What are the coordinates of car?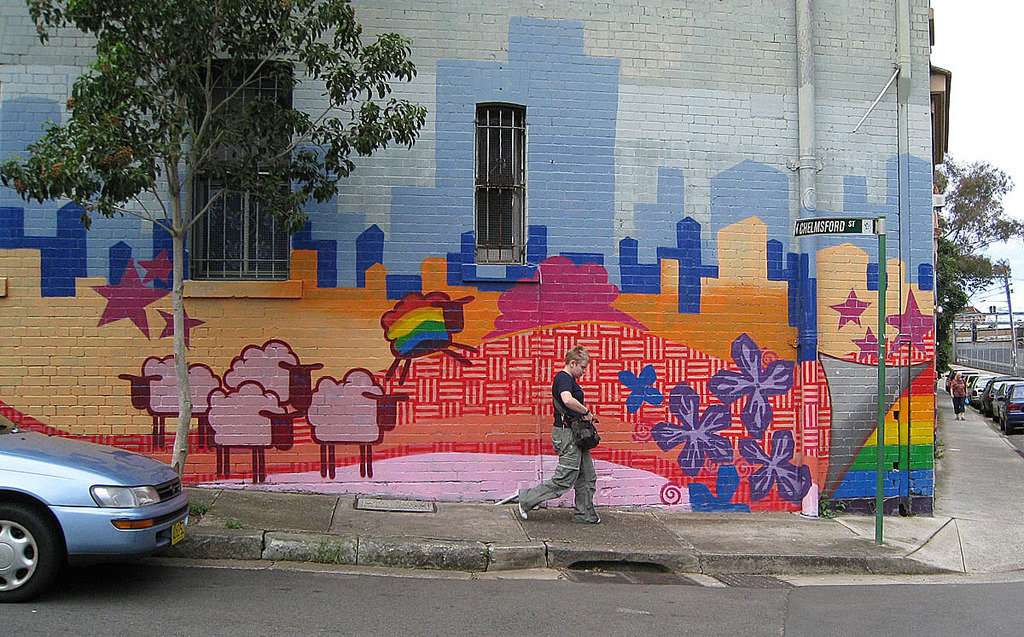
bbox=[997, 385, 1023, 432].
